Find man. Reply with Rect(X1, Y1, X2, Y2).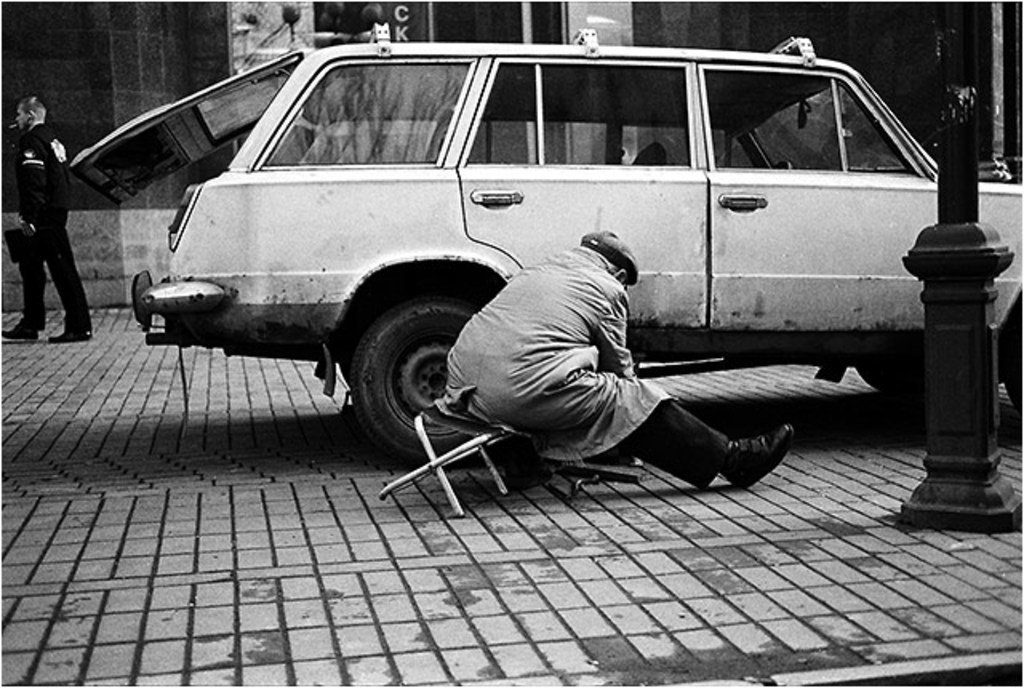
Rect(3, 90, 91, 346).
